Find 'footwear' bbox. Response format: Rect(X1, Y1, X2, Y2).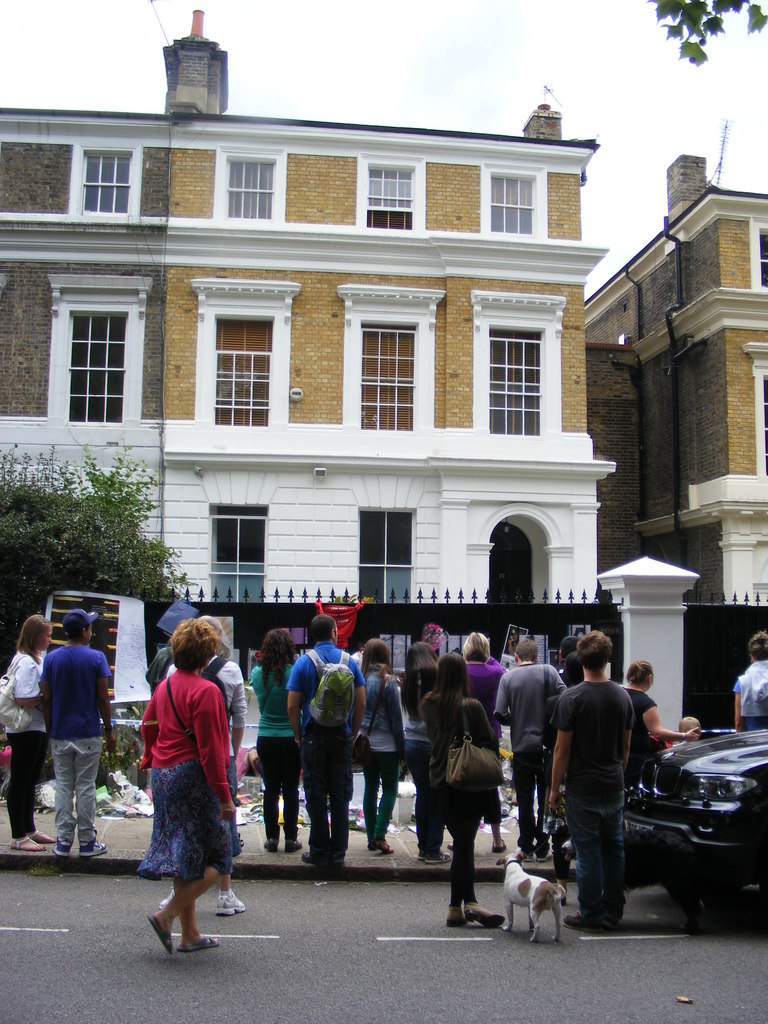
Rect(302, 853, 321, 865).
